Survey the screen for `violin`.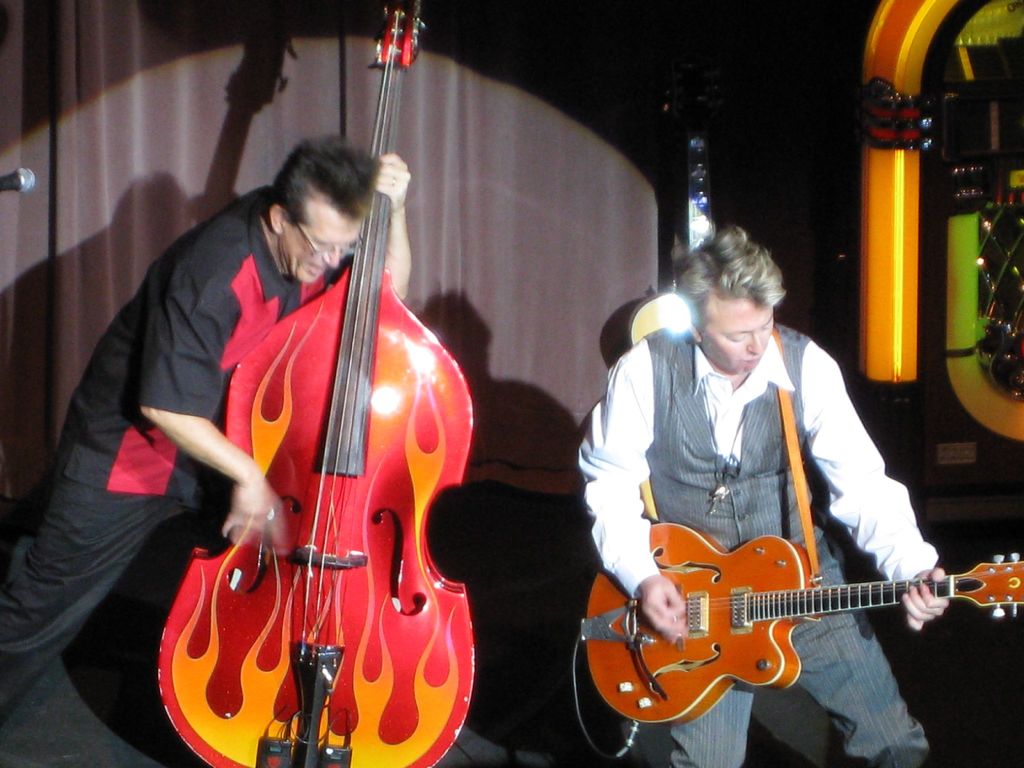
Survey found: [152,5,476,767].
